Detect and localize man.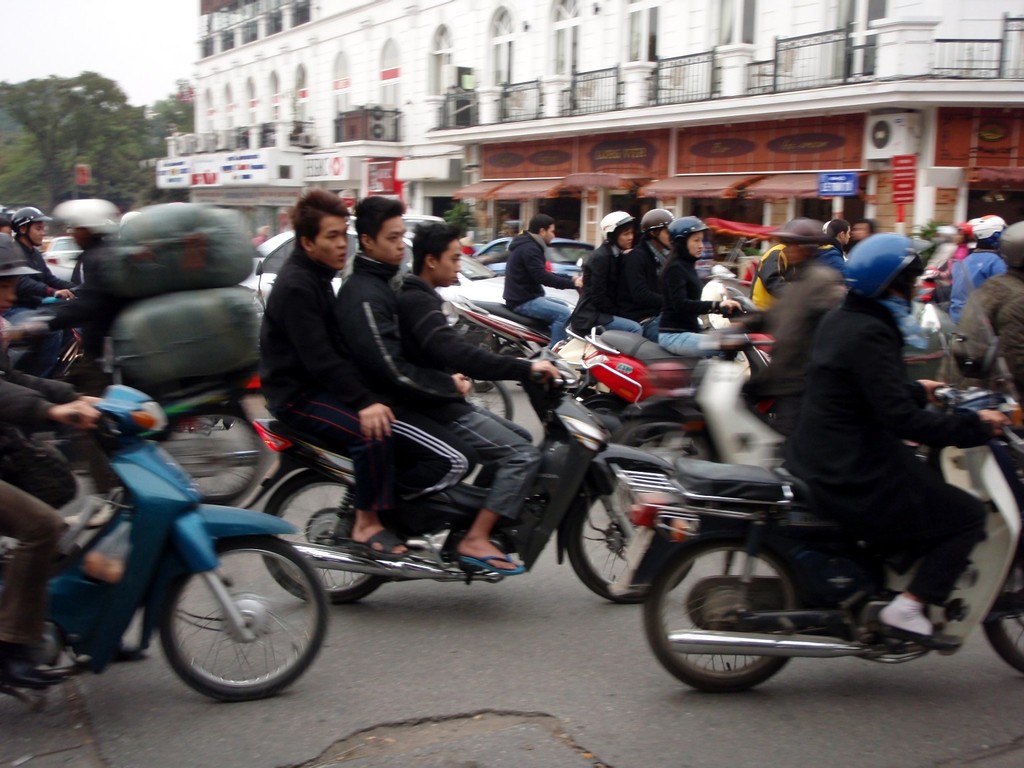
Localized at (613, 206, 663, 345).
